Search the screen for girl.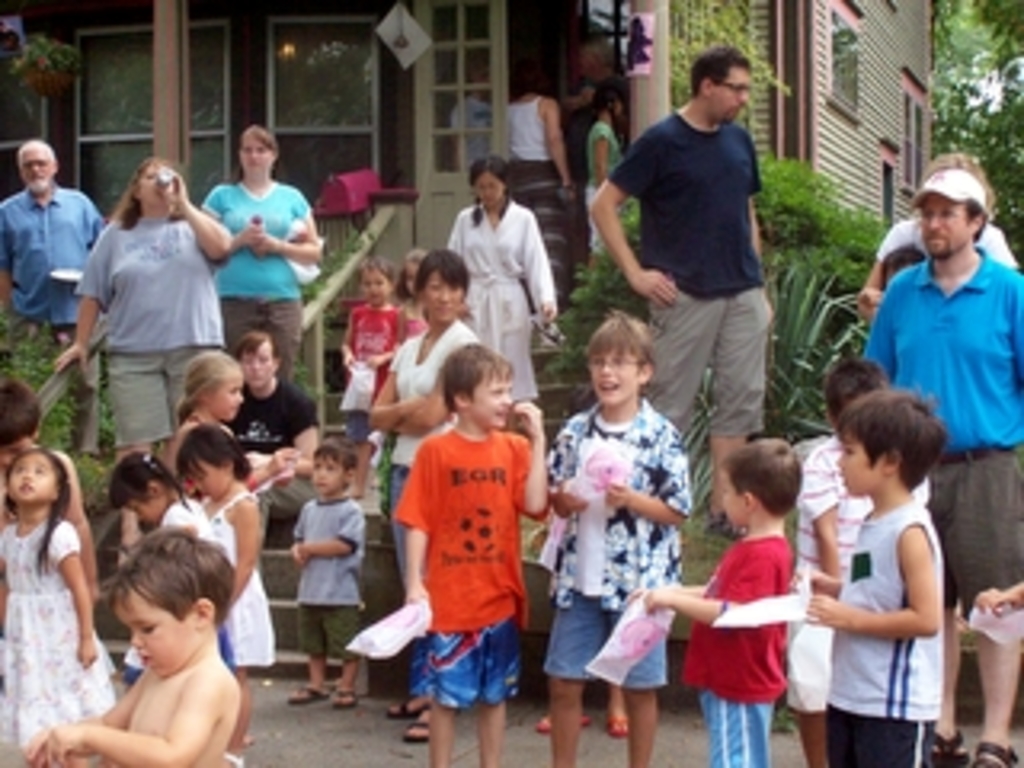
Found at 0, 448, 125, 752.
